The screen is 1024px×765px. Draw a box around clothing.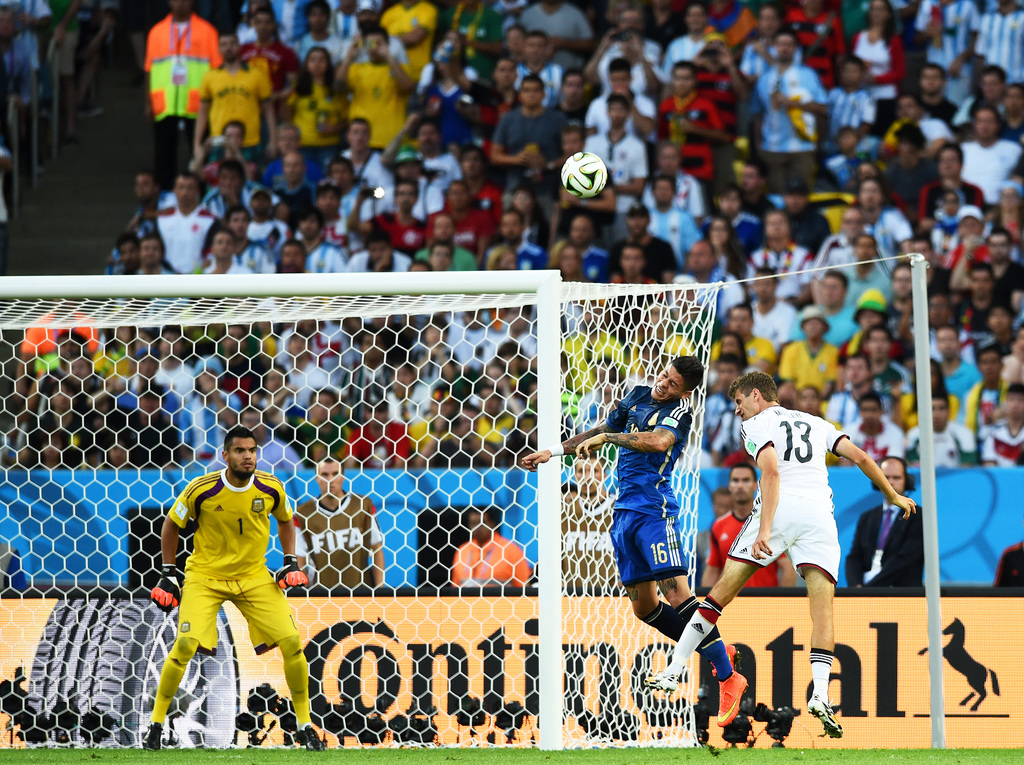
927 97 960 122.
